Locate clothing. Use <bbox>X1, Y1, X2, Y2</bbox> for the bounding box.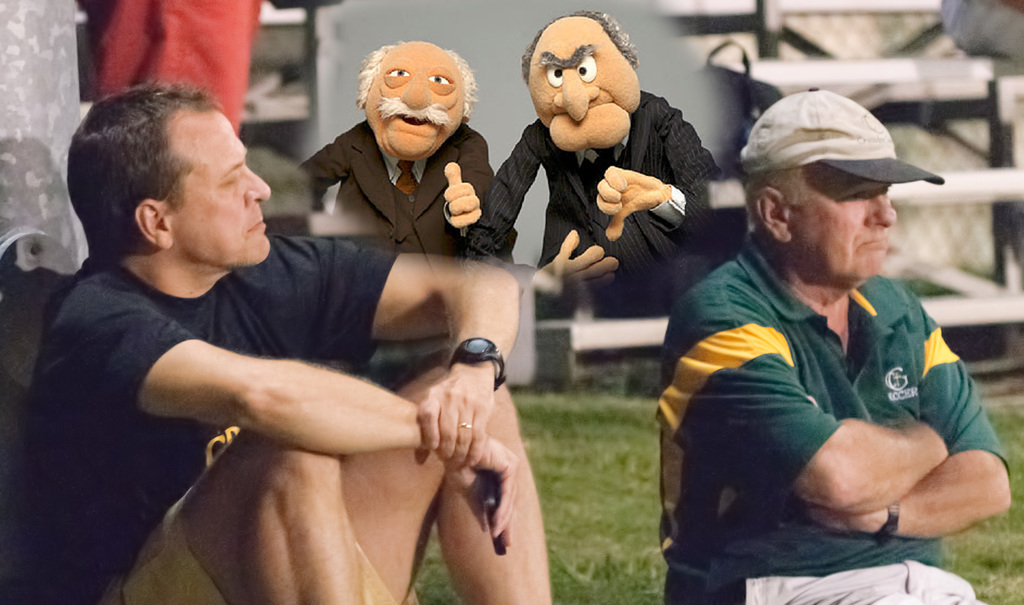
<bbox>655, 230, 1012, 604</bbox>.
